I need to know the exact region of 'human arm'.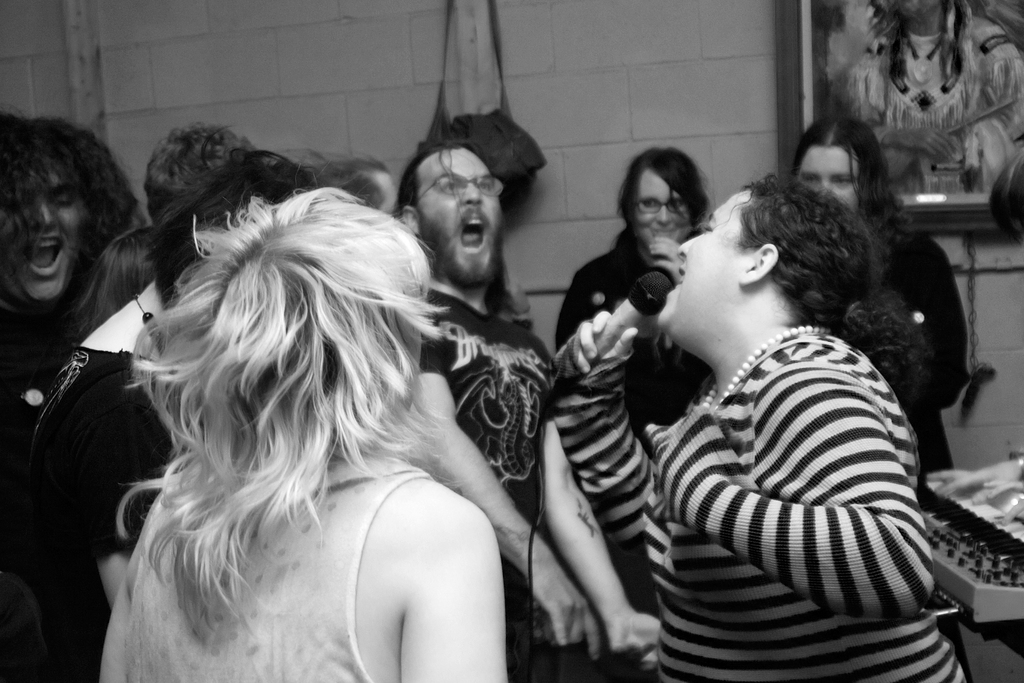
Region: detection(413, 297, 601, 654).
